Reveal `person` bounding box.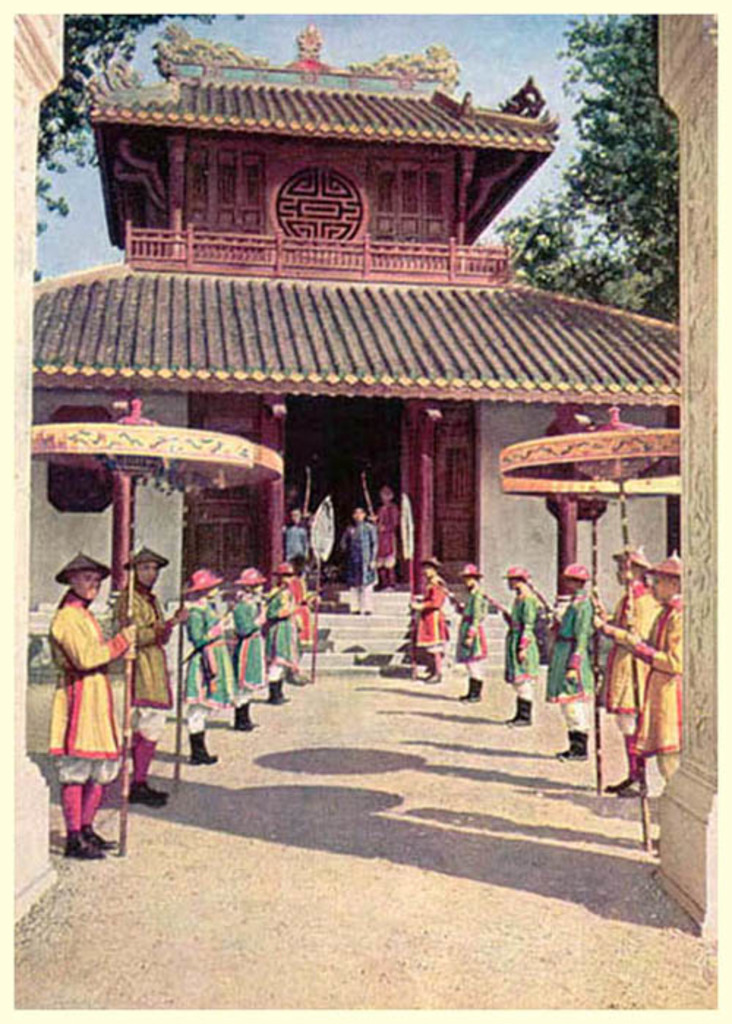
Revealed: <region>285, 554, 321, 691</region>.
